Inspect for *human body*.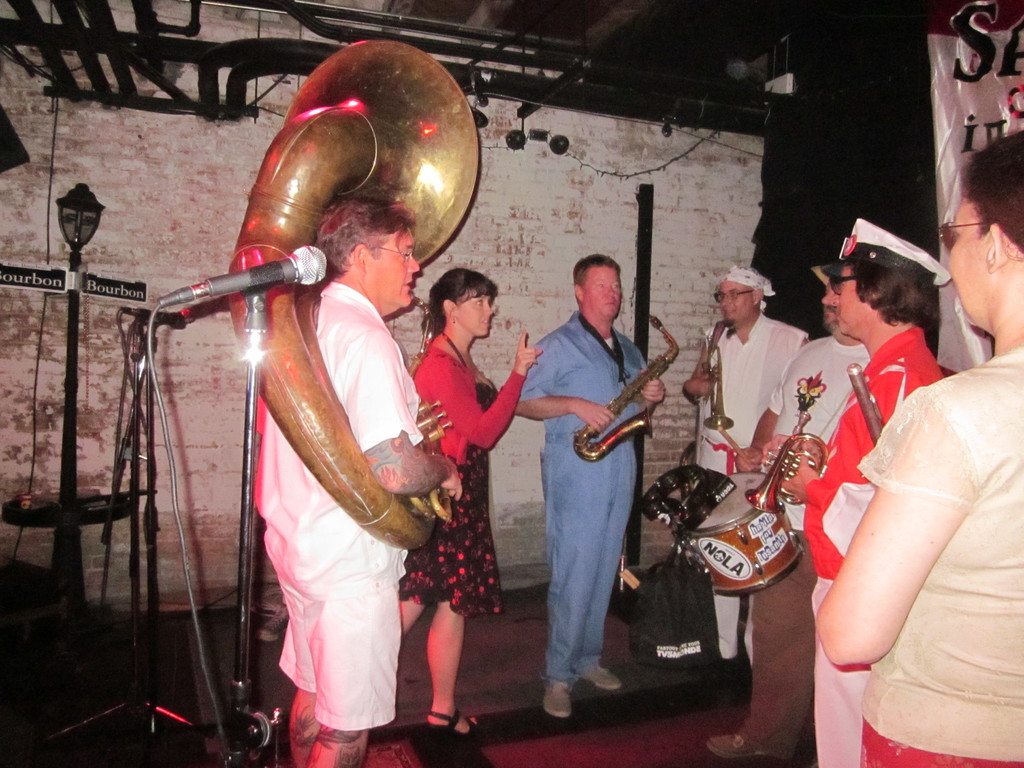
Inspection: box(804, 128, 1023, 767).
